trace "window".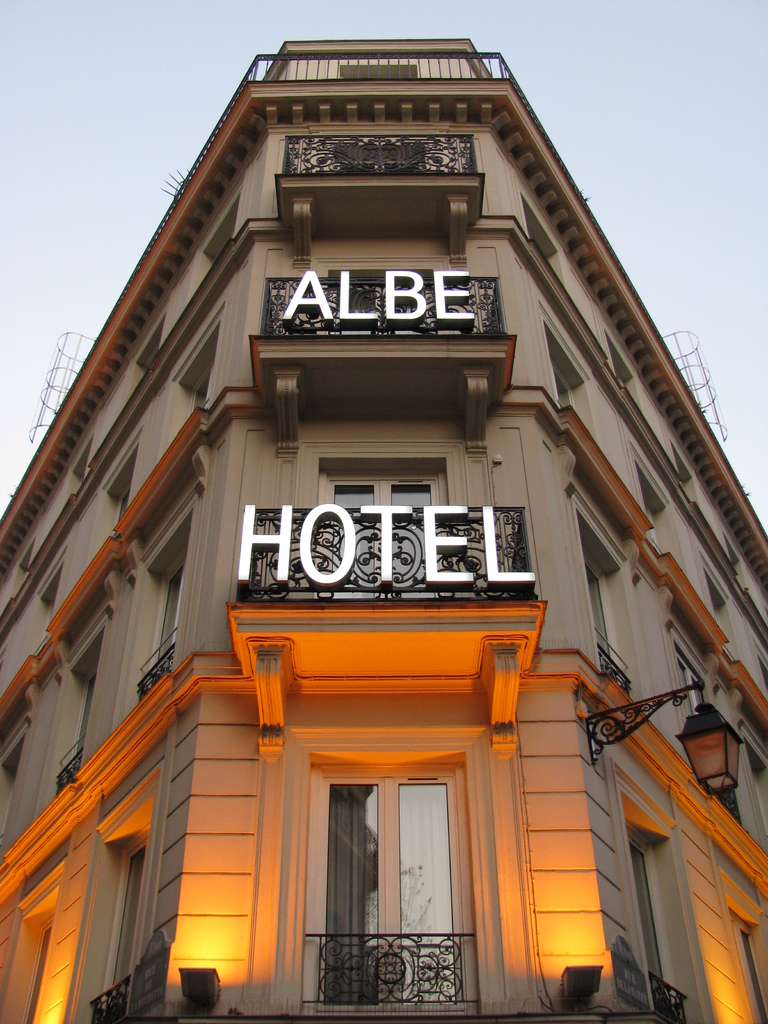
Traced to box=[97, 815, 169, 993].
